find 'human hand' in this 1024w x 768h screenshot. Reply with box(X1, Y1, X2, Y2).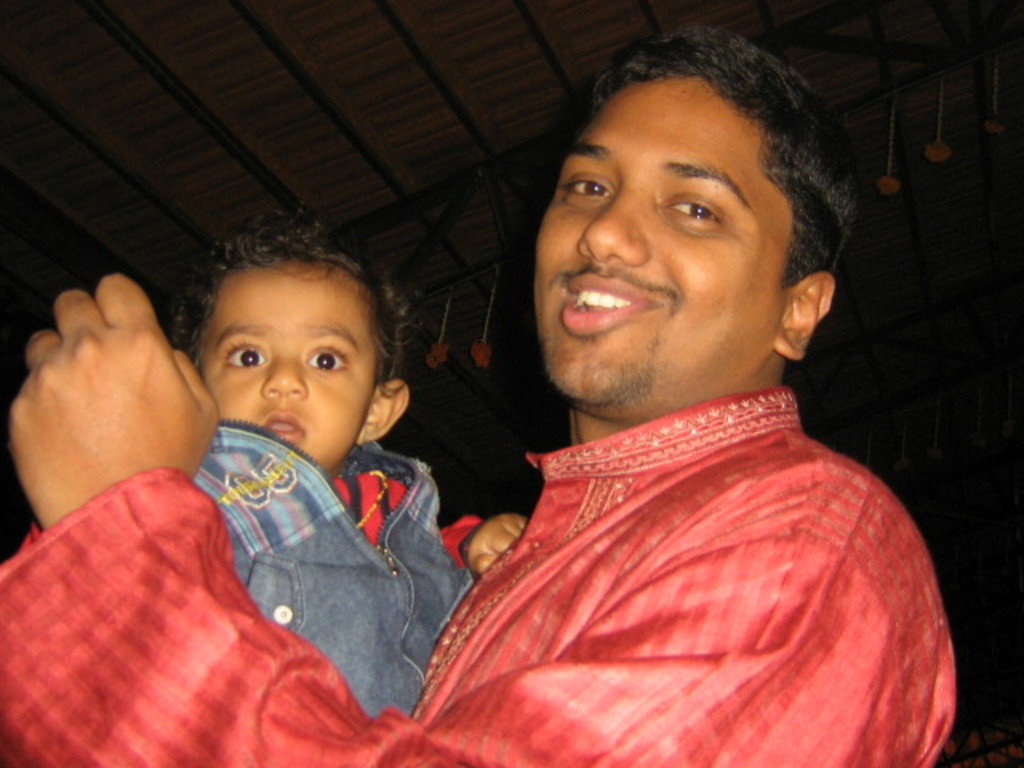
box(29, 278, 194, 518).
